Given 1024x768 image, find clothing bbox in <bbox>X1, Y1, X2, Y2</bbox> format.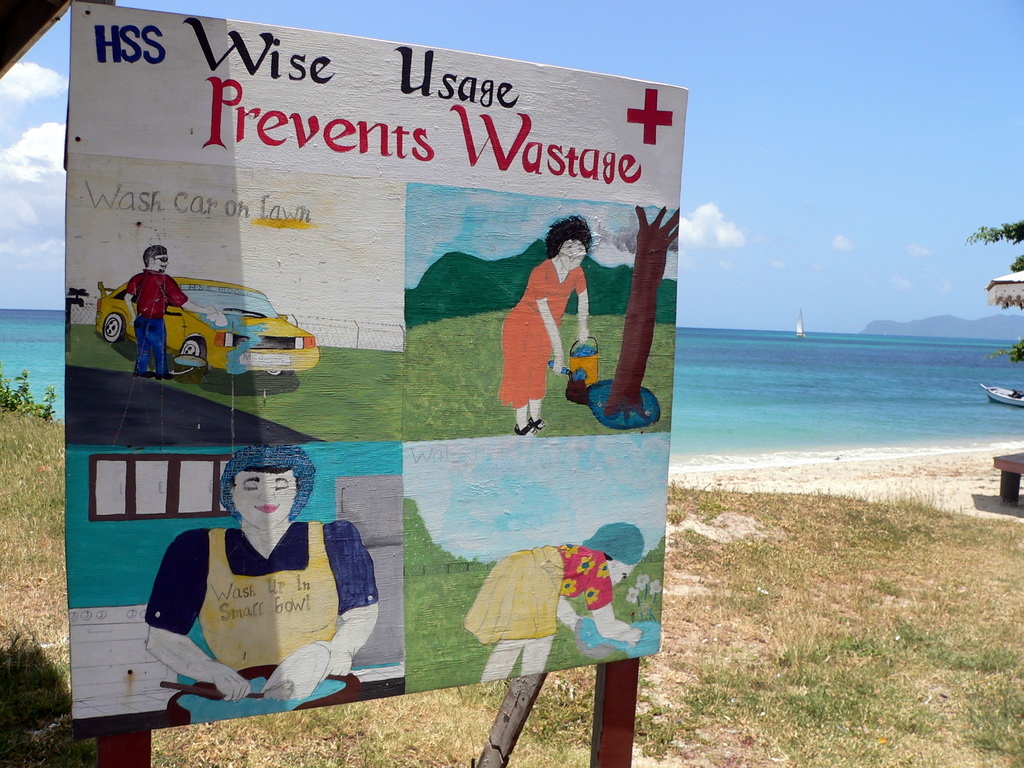
<bbox>125, 266, 183, 376</bbox>.
